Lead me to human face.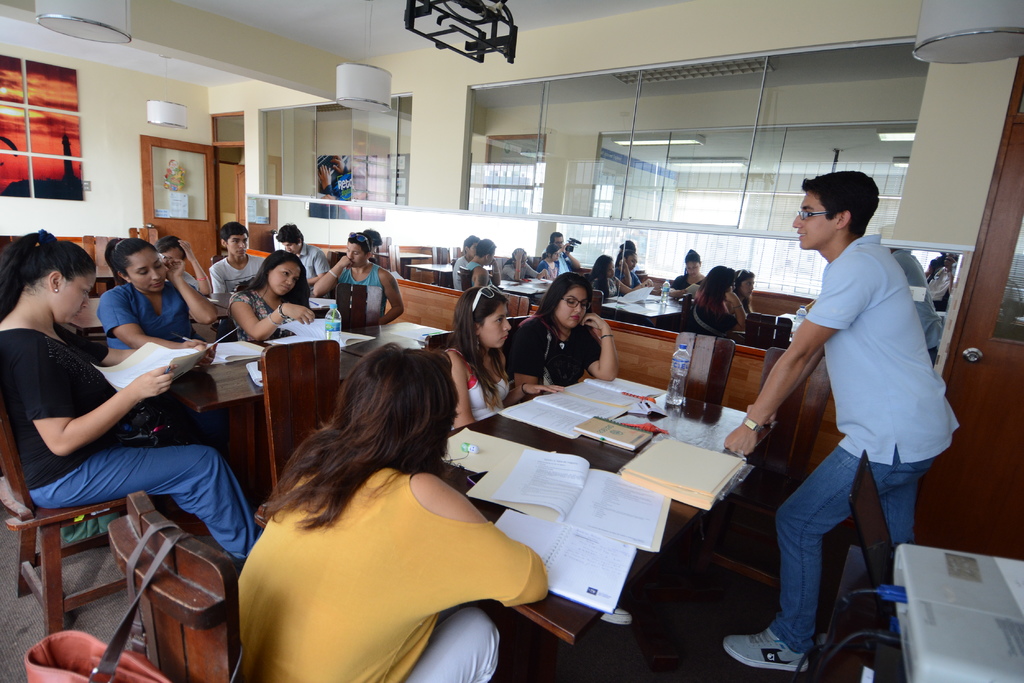
Lead to 468,245,478,257.
